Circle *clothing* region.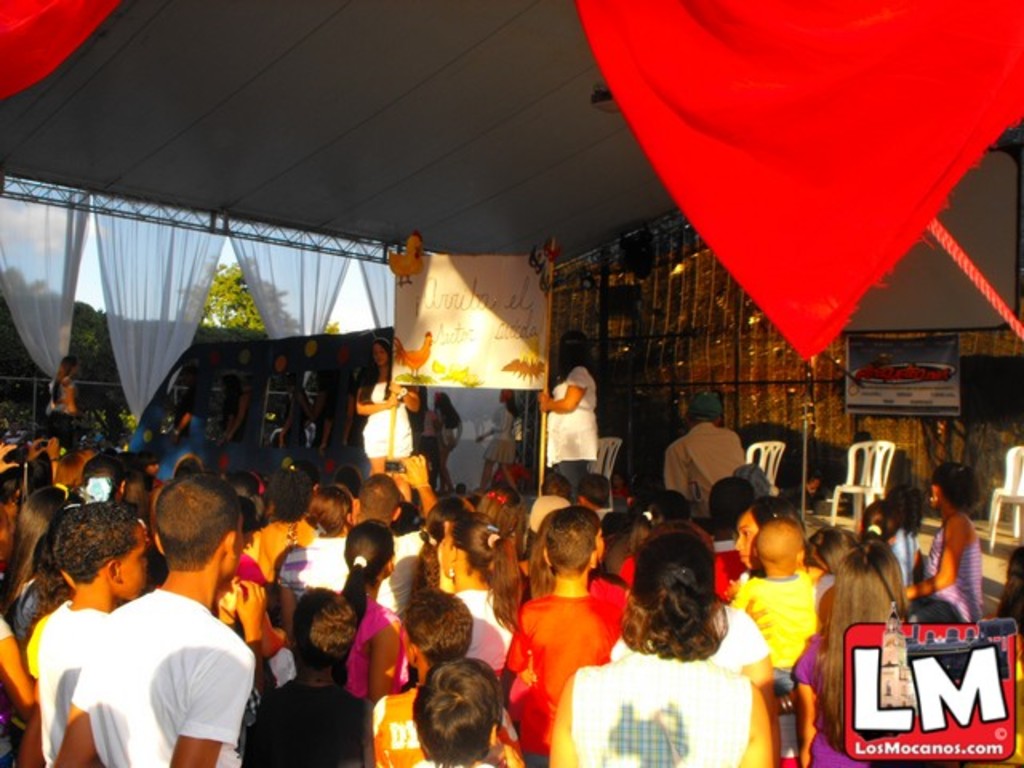
Region: left=562, top=651, right=758, bottom=766.
